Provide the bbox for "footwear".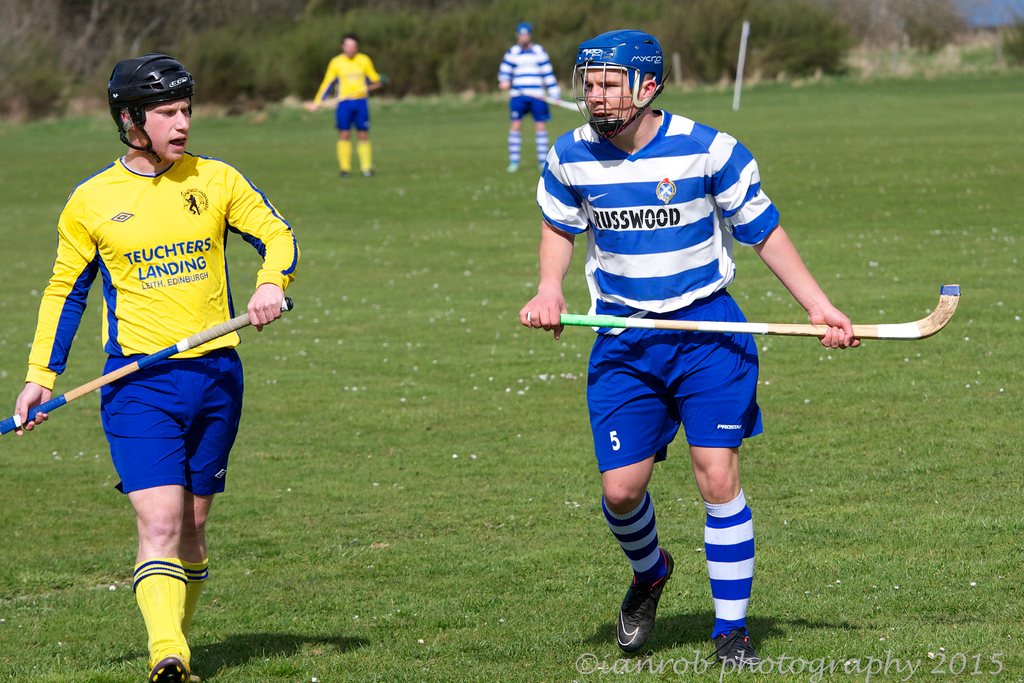
rect(608, 551, 675, 651).
